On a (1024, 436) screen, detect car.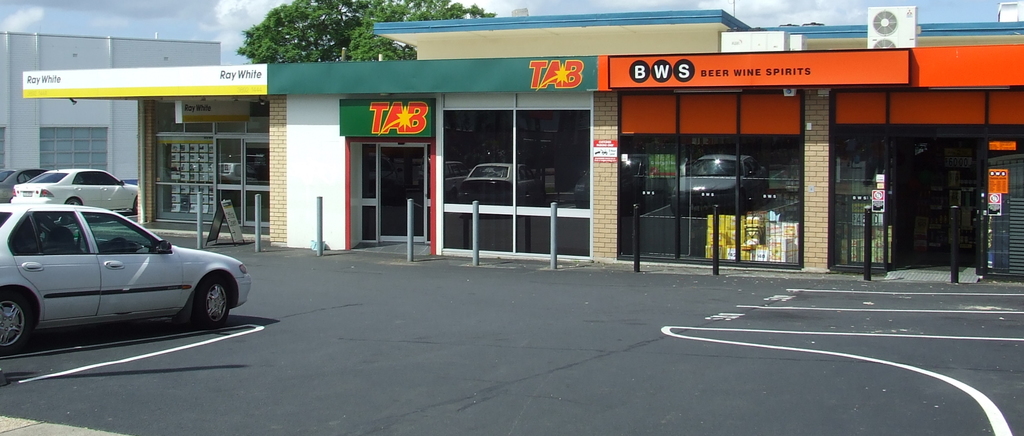
<bbox>3, 180, 240, 340</bbox>.
